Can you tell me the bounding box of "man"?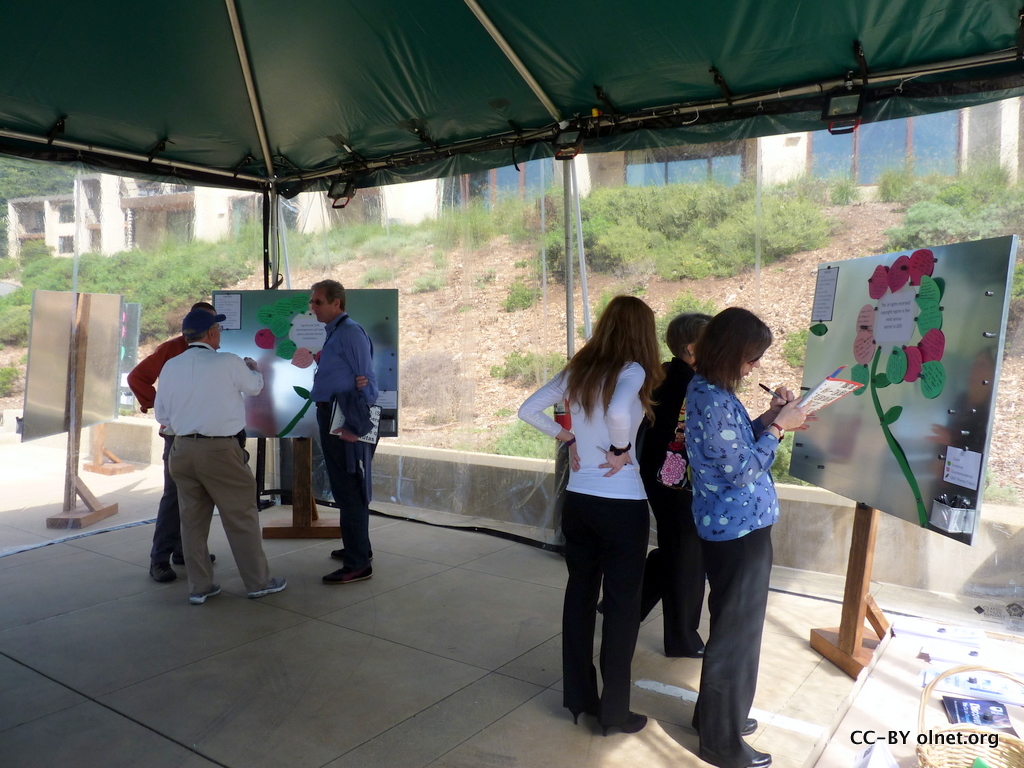
left=311, top=280, right=385, bottom=584.
